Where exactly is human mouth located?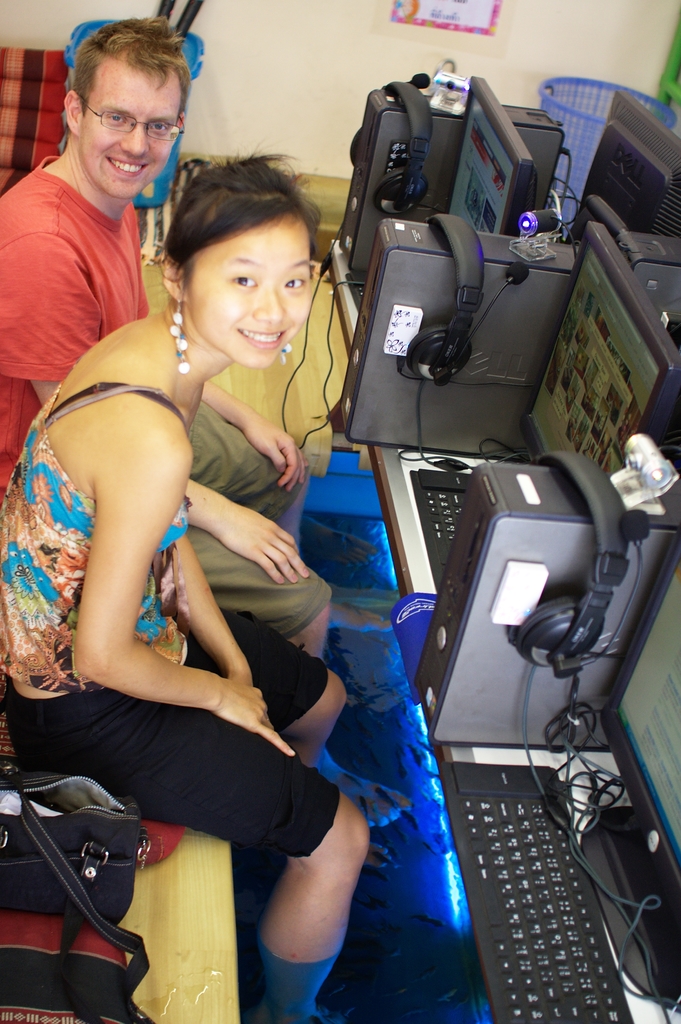
Its bounding box is 106, 150, 146, 190.
